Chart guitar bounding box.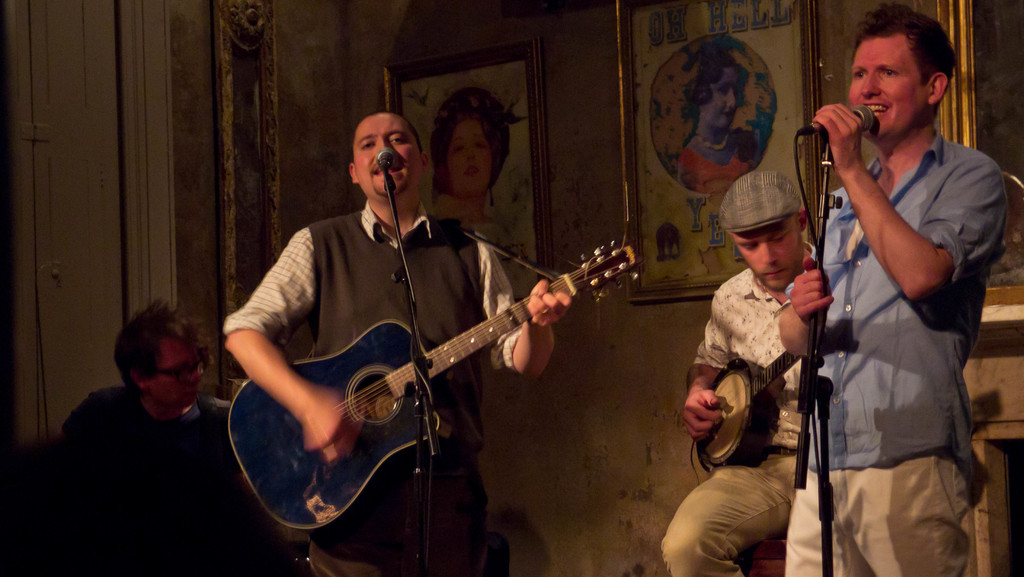
Charted: [left=234, top=224, right=635, bottom=533].
